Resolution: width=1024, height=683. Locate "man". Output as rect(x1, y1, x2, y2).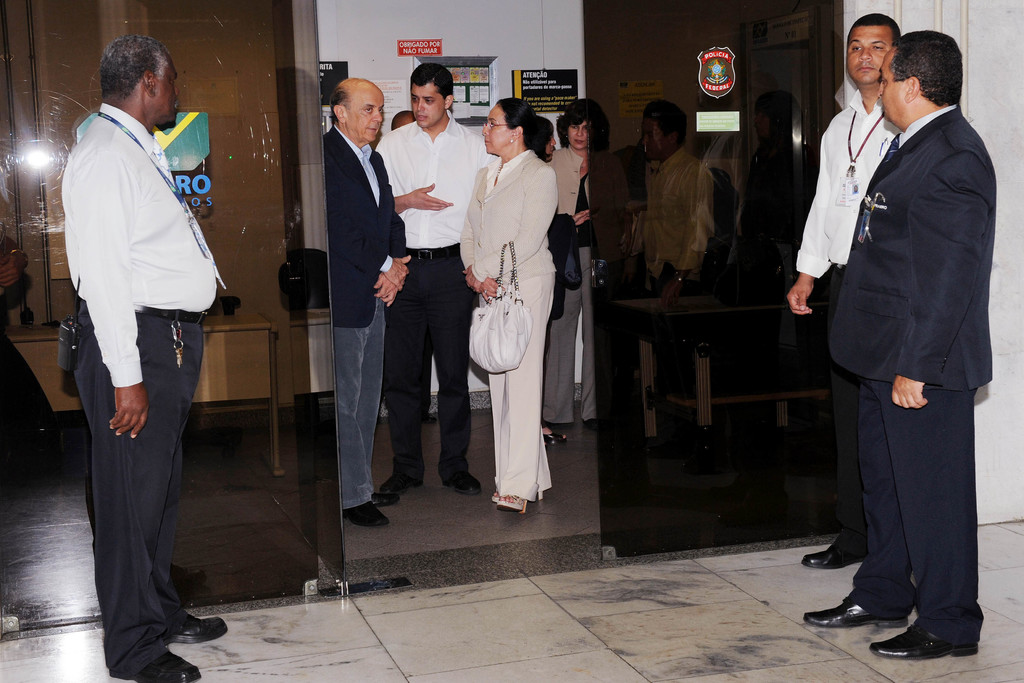
rect(803, 25, 998, 664).
